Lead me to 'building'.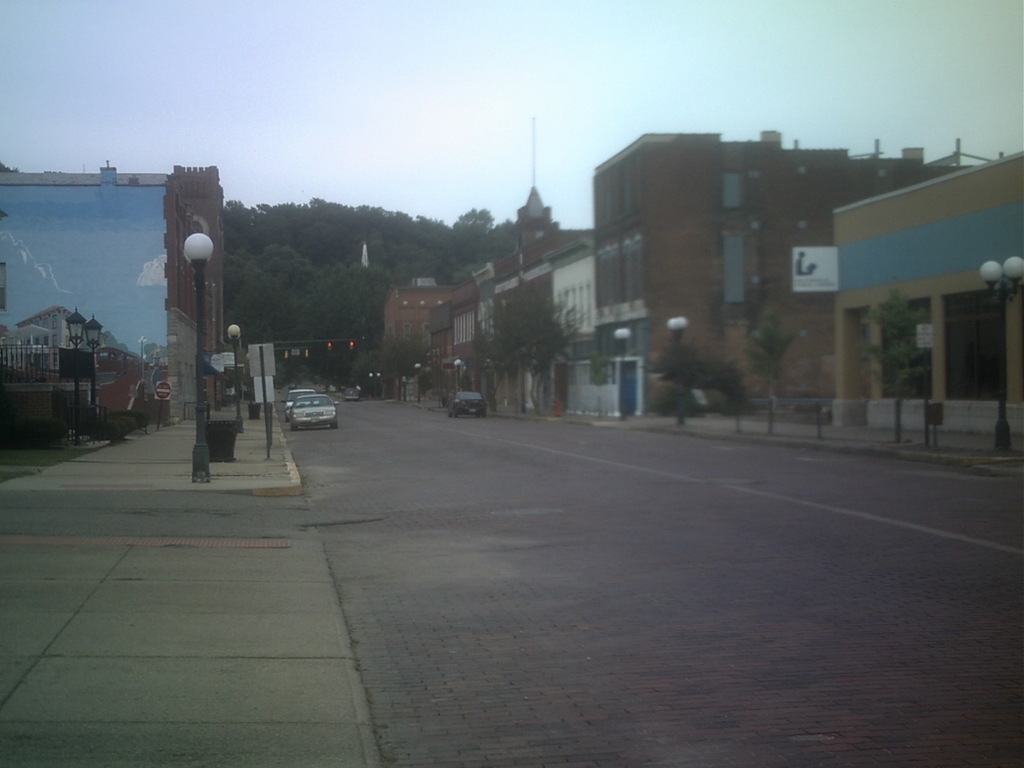
Lead to {"left": 2, "top": 302, "right": 134, "bottom": 374}.
